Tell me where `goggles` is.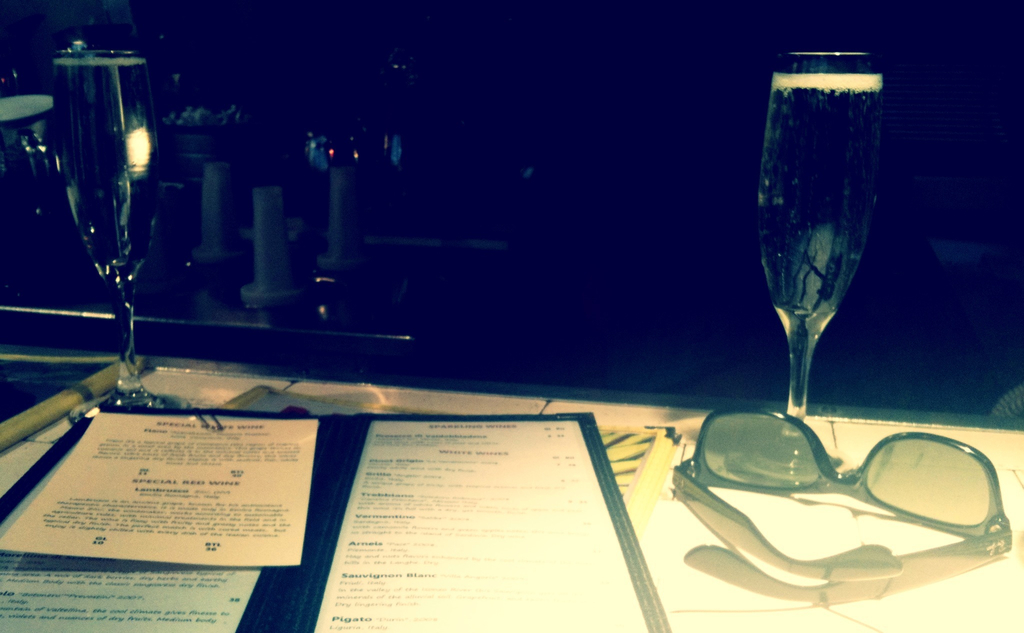
`goggles` is at [669, 395, 1023, 595].
